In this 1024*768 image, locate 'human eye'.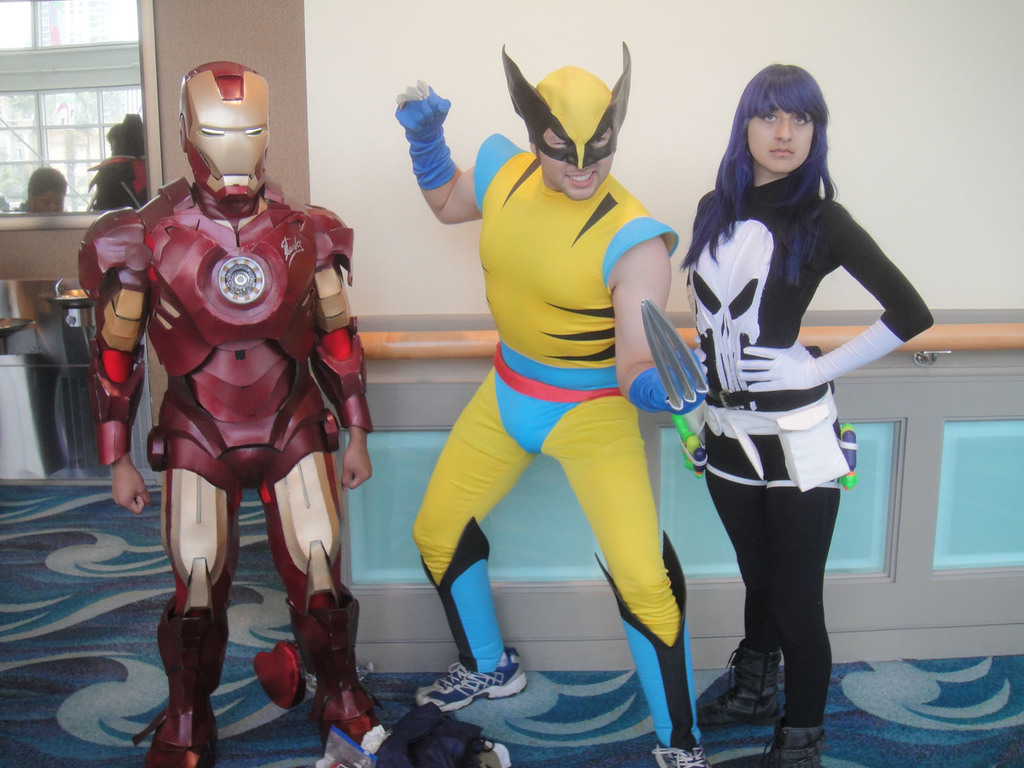
Bounding box: {"left": 550, "top": 138, "right": 570, "bottom": 147}.
